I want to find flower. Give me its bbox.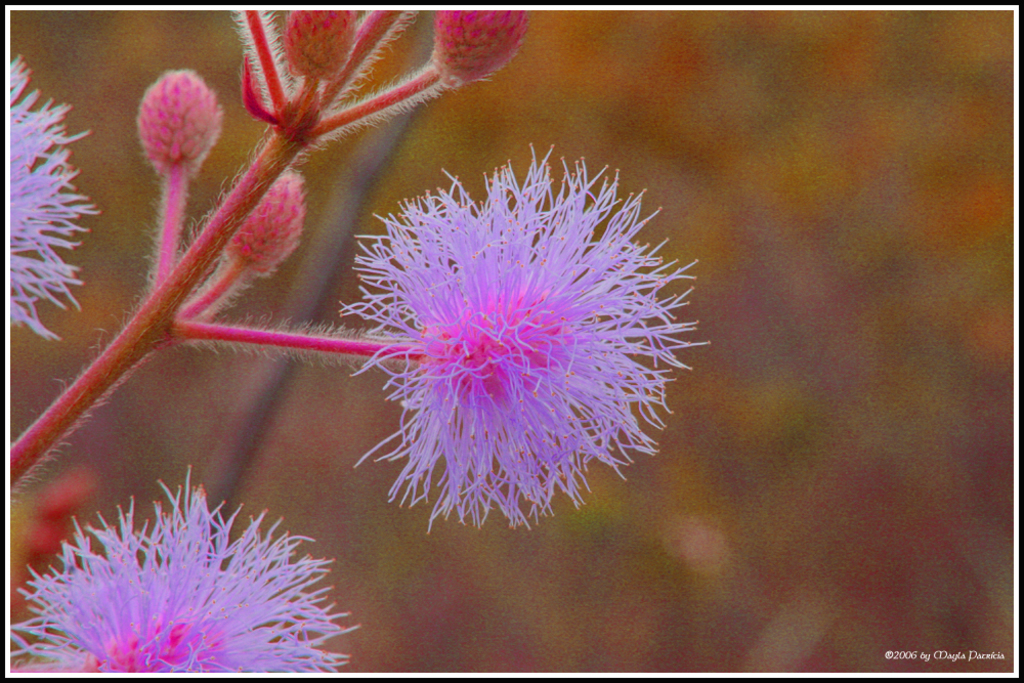
x1=8 y1=51 x2=102 y2=337.
